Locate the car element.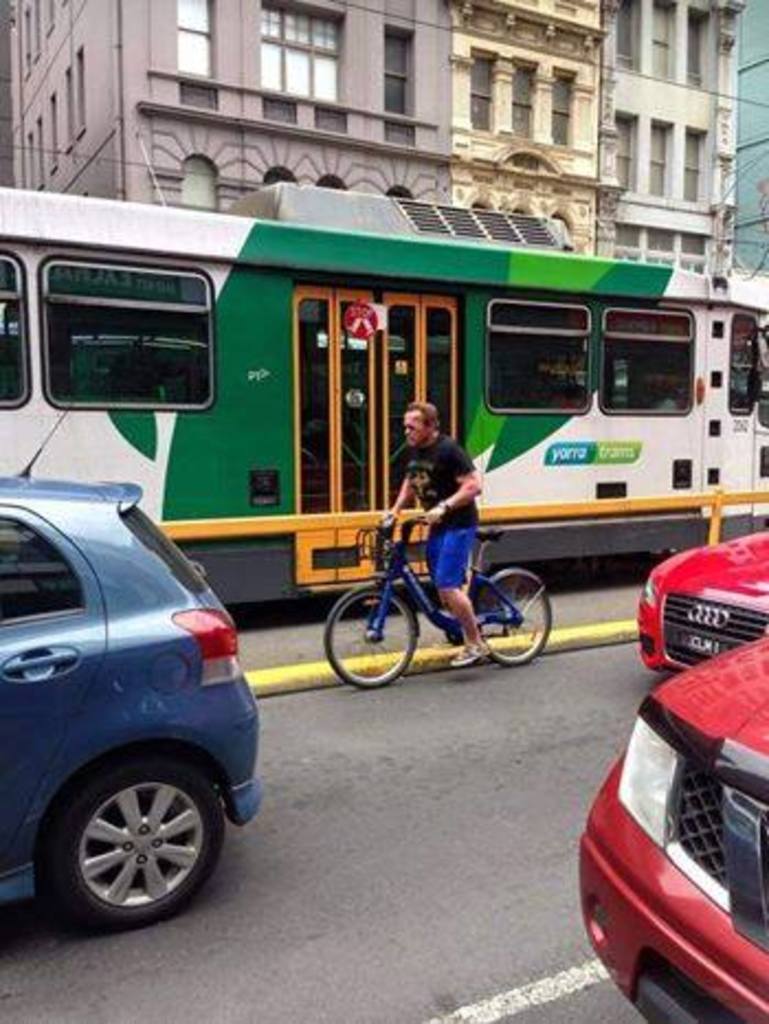
Element bbox: (639,530,767,681).
